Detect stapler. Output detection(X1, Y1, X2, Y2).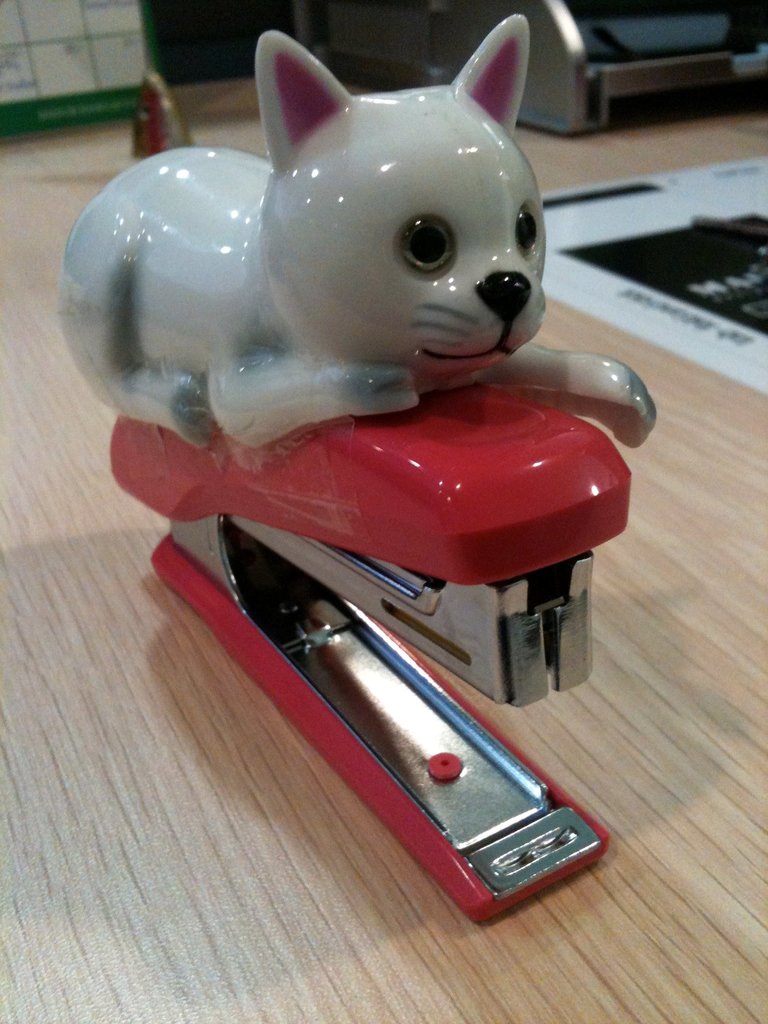
detection(105, 371, 639, 917).
